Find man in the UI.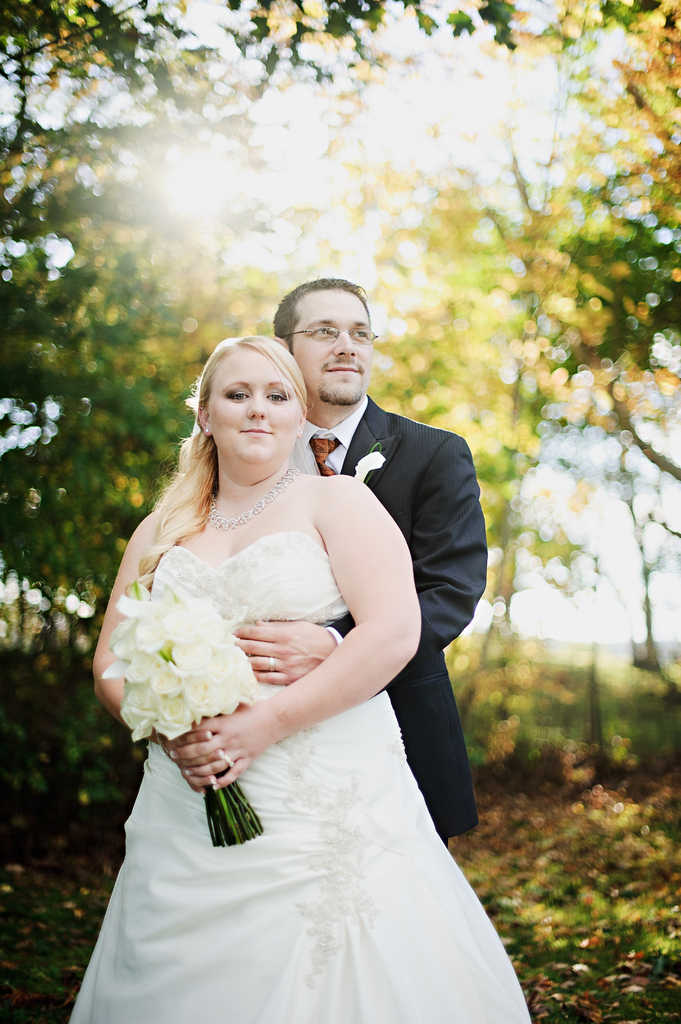
UI element at rect(229, 276, 488, 855).
